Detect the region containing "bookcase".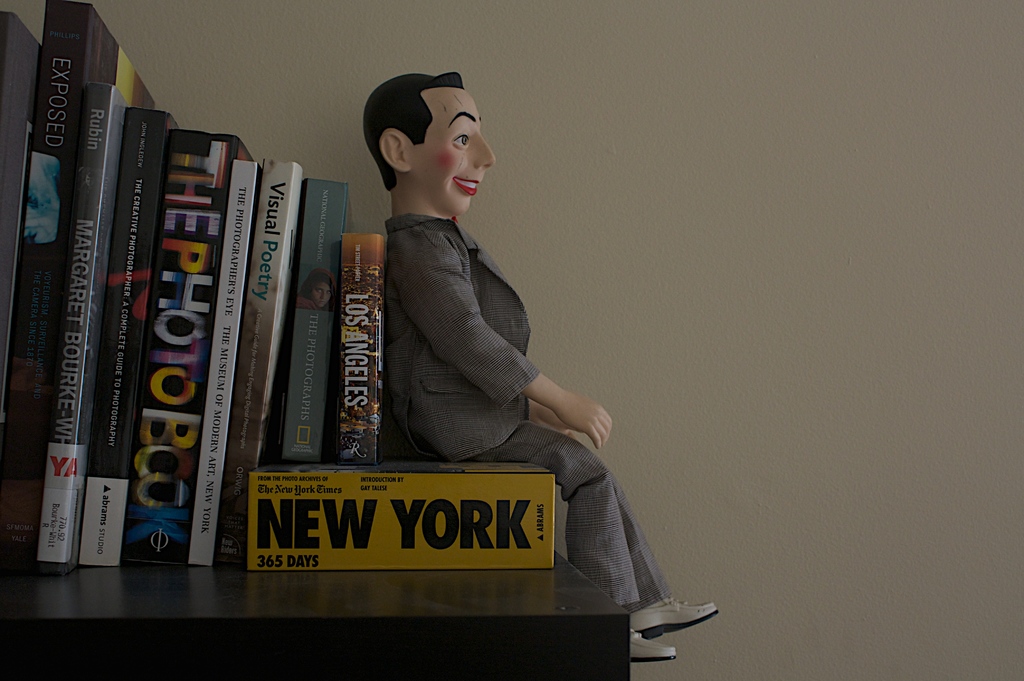
{"left": 8, "top": 58, "right": 387, "bottom": 566}.
